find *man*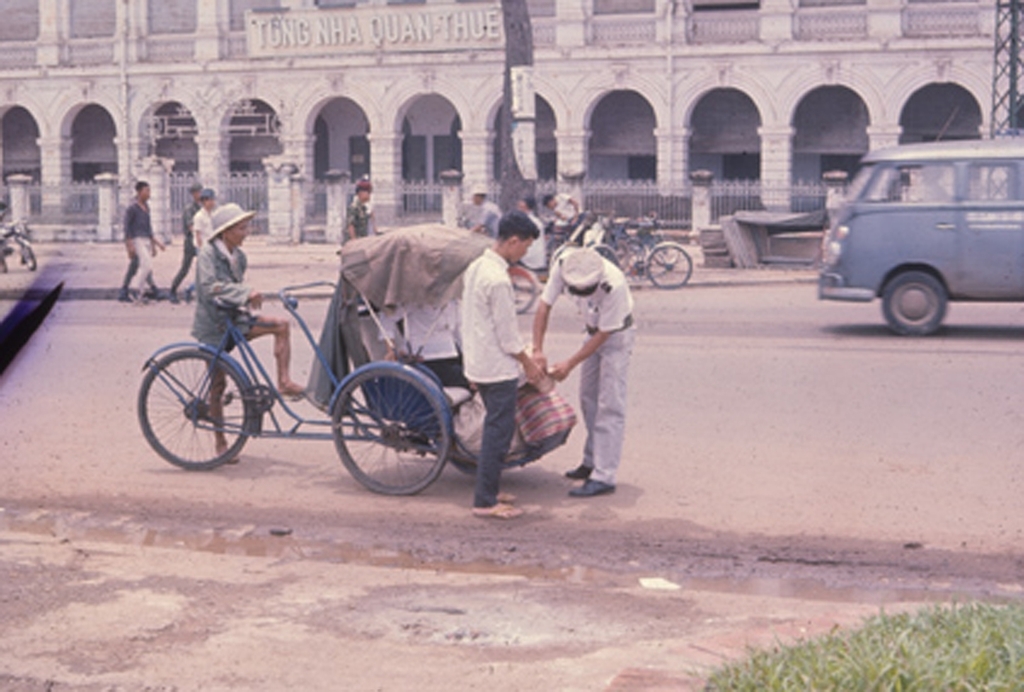
187:199:306:466
